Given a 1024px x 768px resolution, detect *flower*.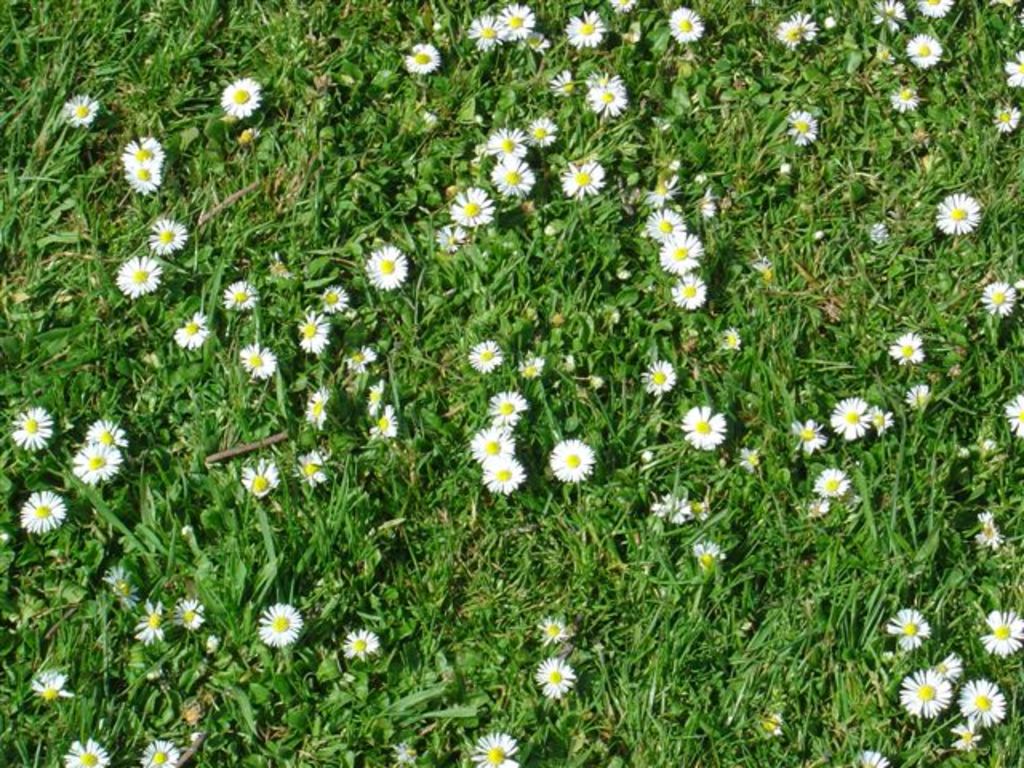
{"x1": 682, "y1": 406, "x2": 731, "y2": 448}.
